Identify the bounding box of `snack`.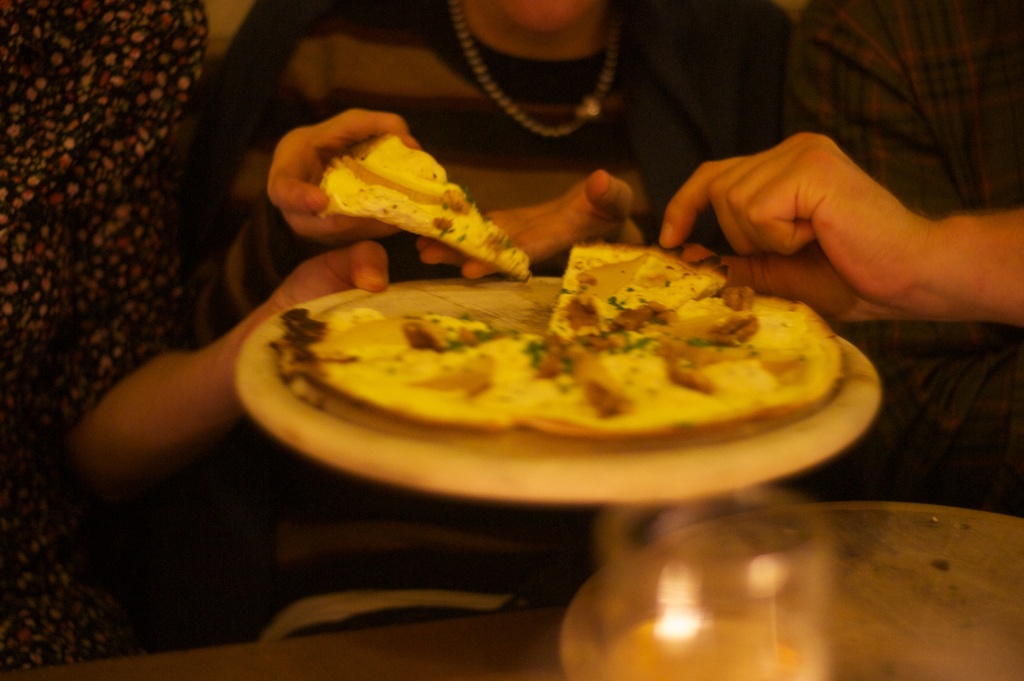
rect(202, 239, 798, 471).
